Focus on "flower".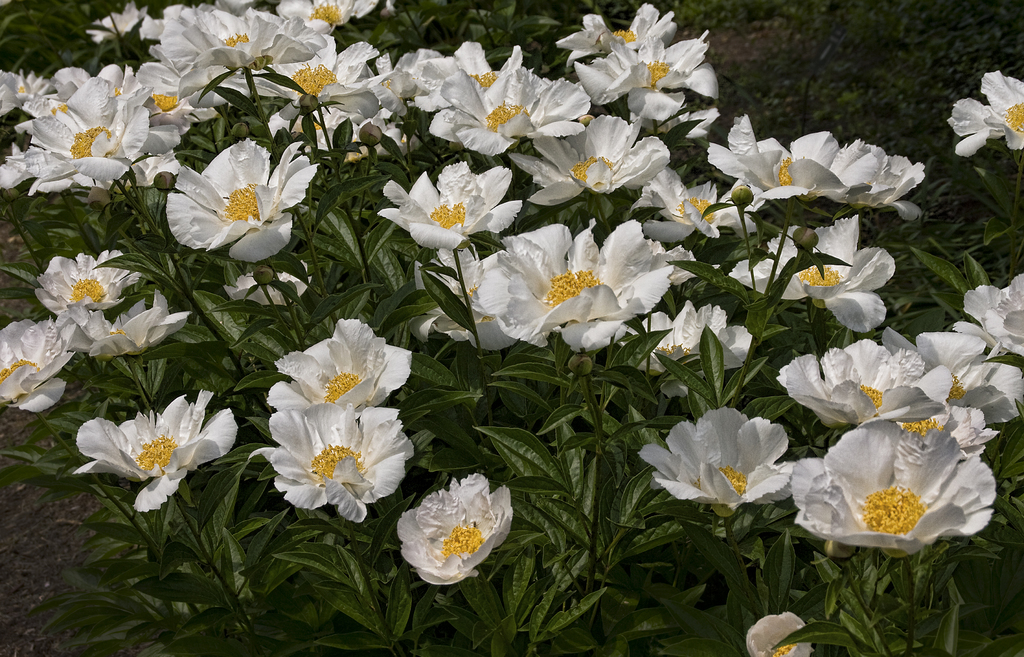
Focused at 164/144/292/261.
